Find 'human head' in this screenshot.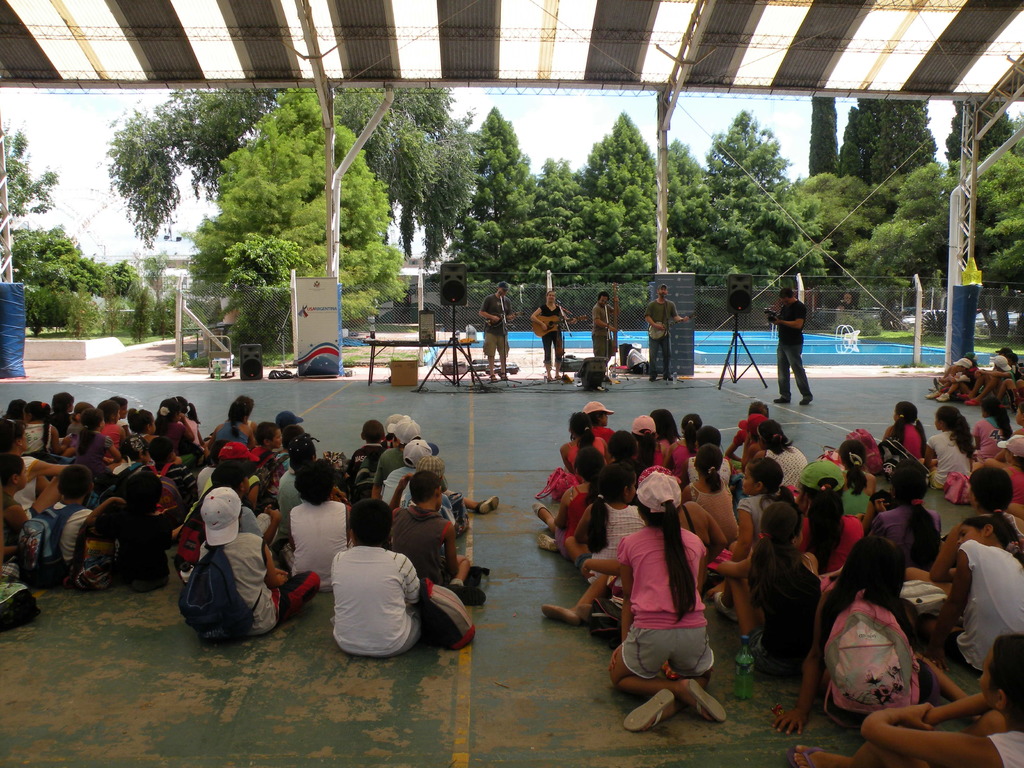
The bounding box for 'human head' is l=120, t=476, r=159, b=515.
